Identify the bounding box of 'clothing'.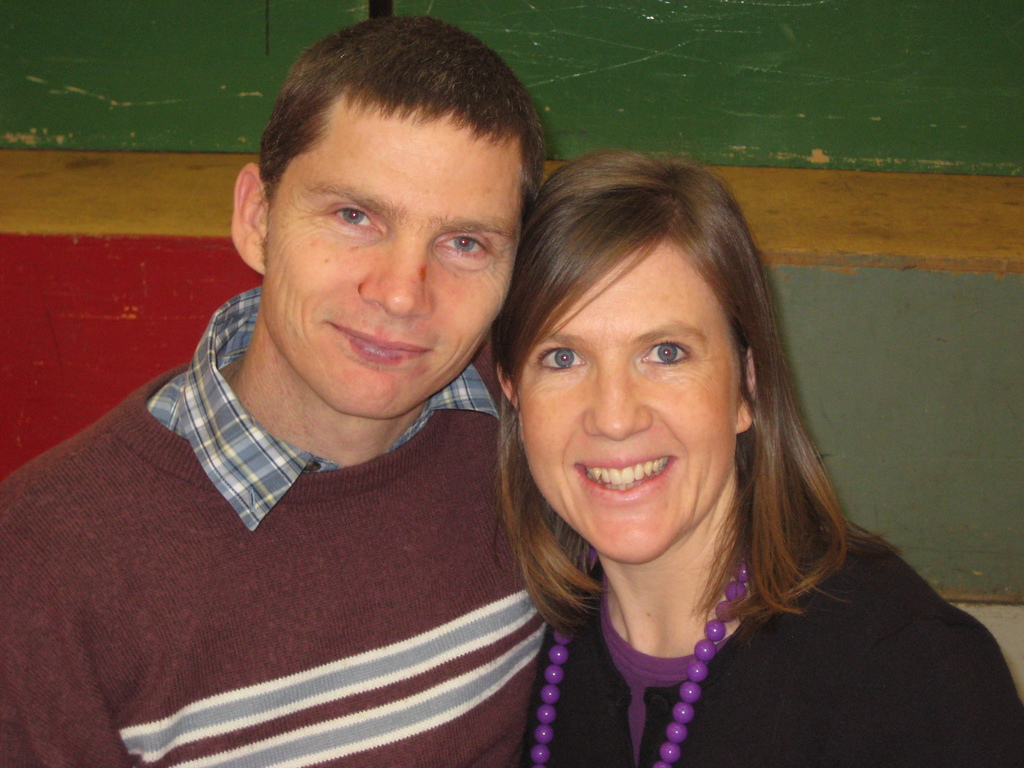
[527,526,1023,767].
